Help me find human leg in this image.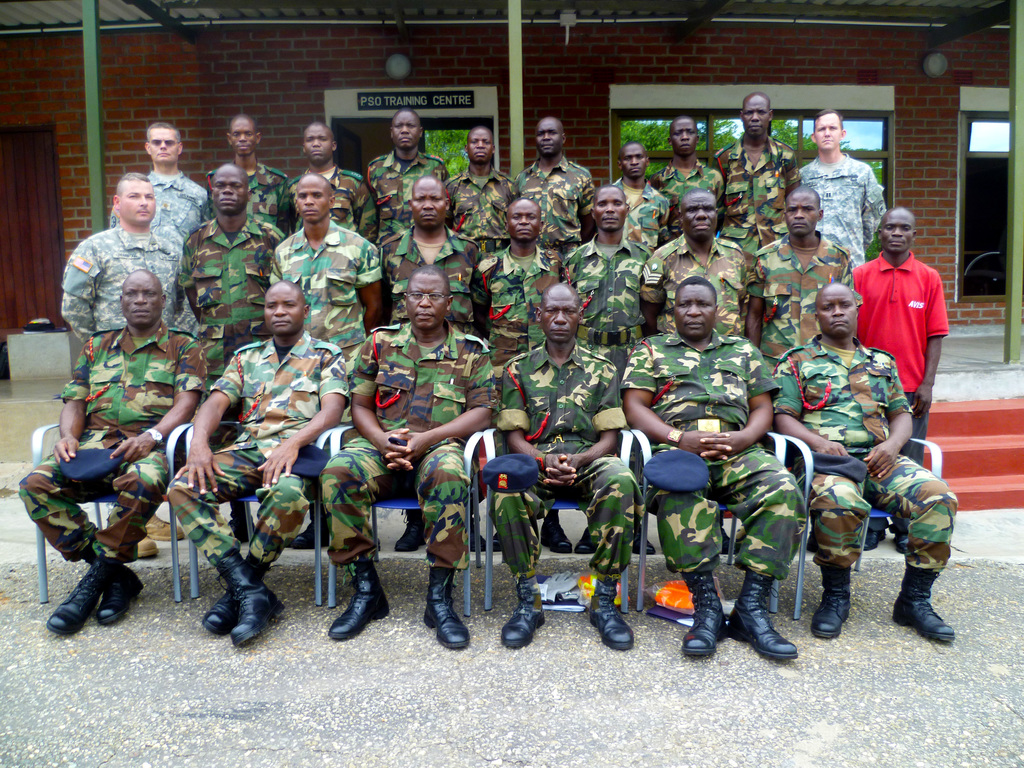
Found it: (left=888, top=387, right=931, bottom=548).
